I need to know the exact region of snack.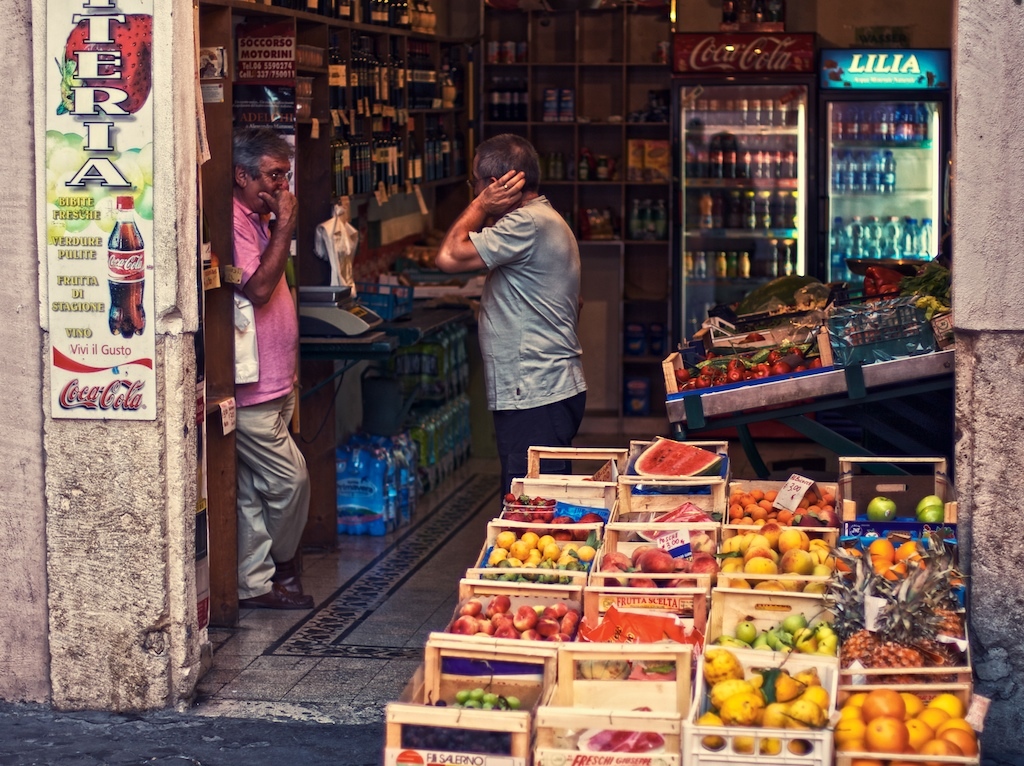
Region: crop(846, 614, 968, 678).
